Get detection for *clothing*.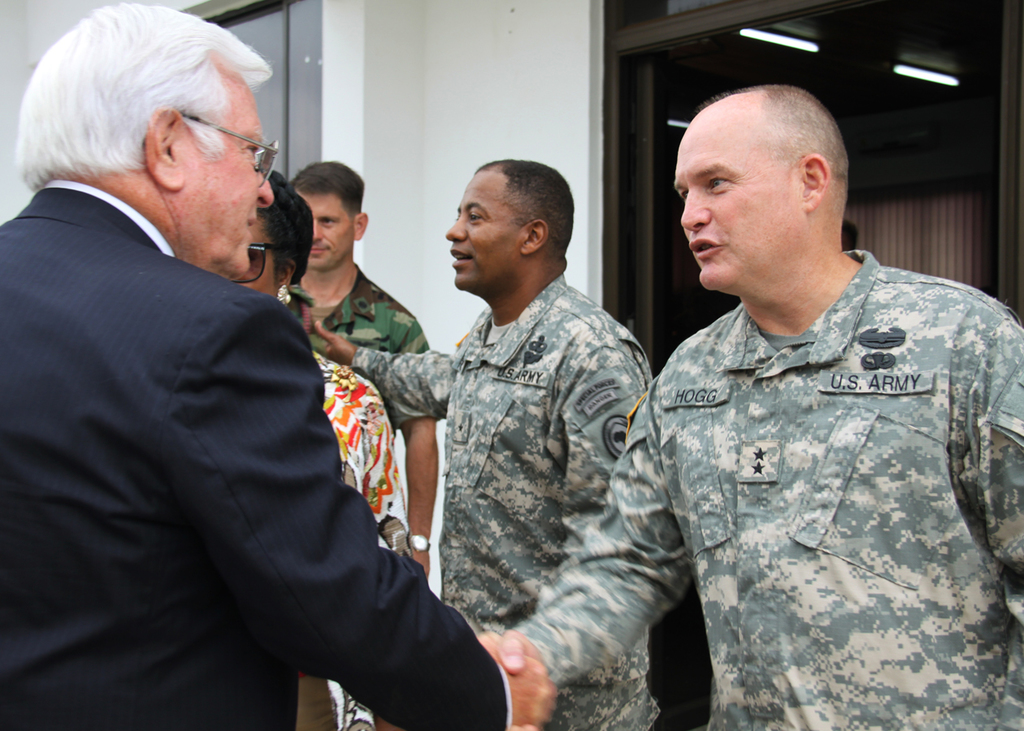
Detection: select_region(612, 215, 1023, 700).
